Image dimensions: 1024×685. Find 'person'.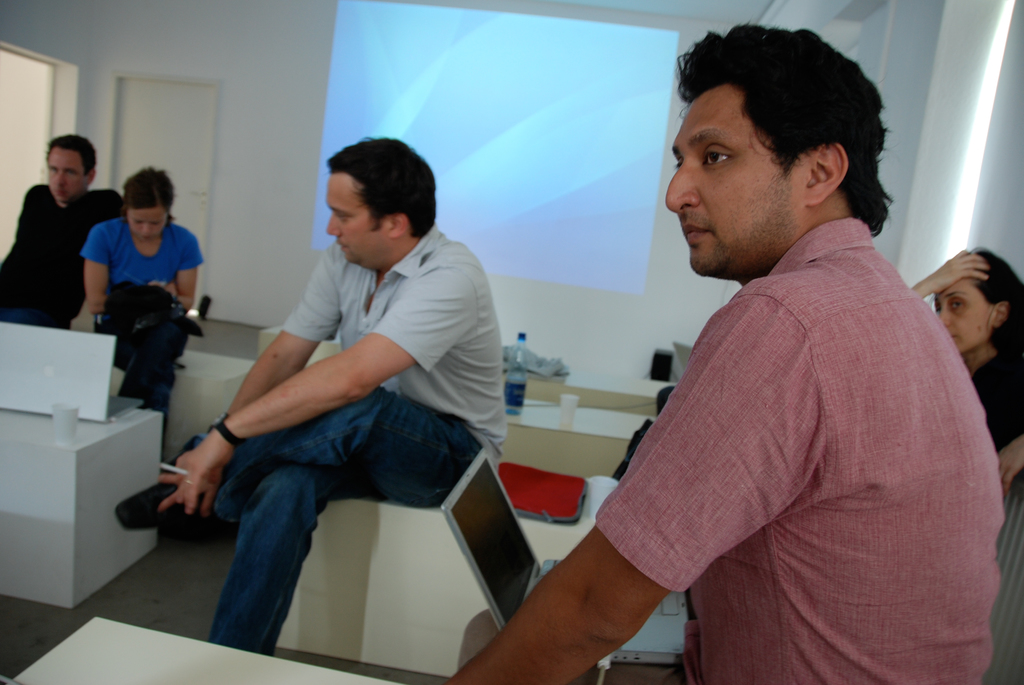
BBox(0, 129, 125, 335).
